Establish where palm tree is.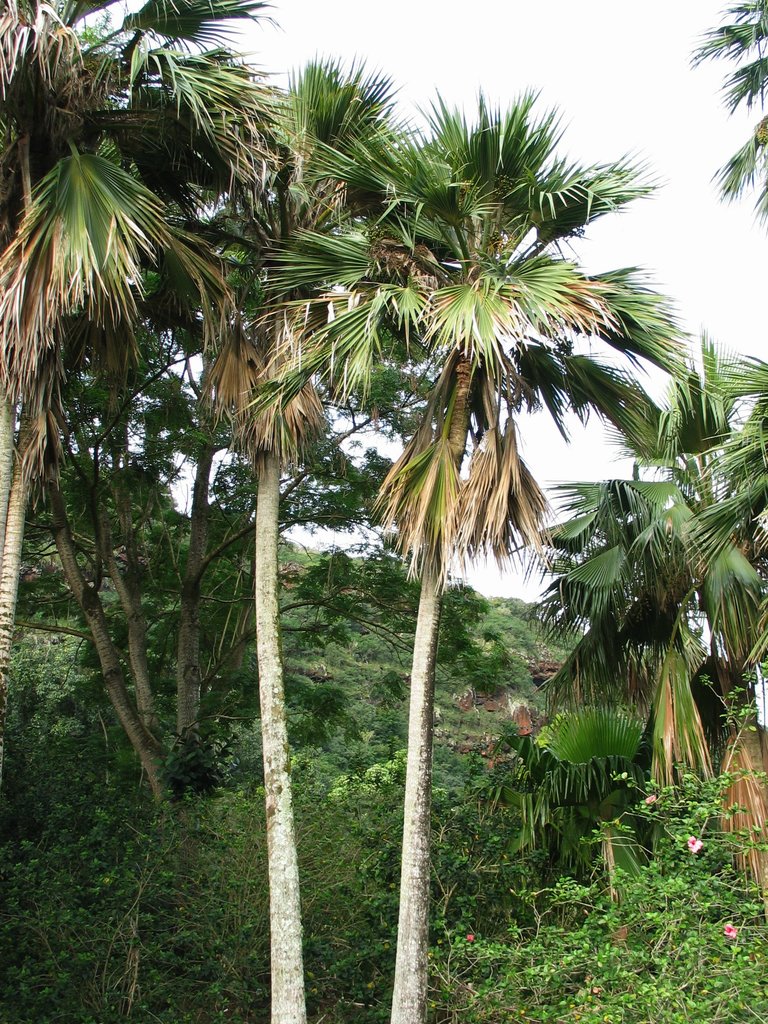
Established at left=1, top=0, right=220, bottom=698.
